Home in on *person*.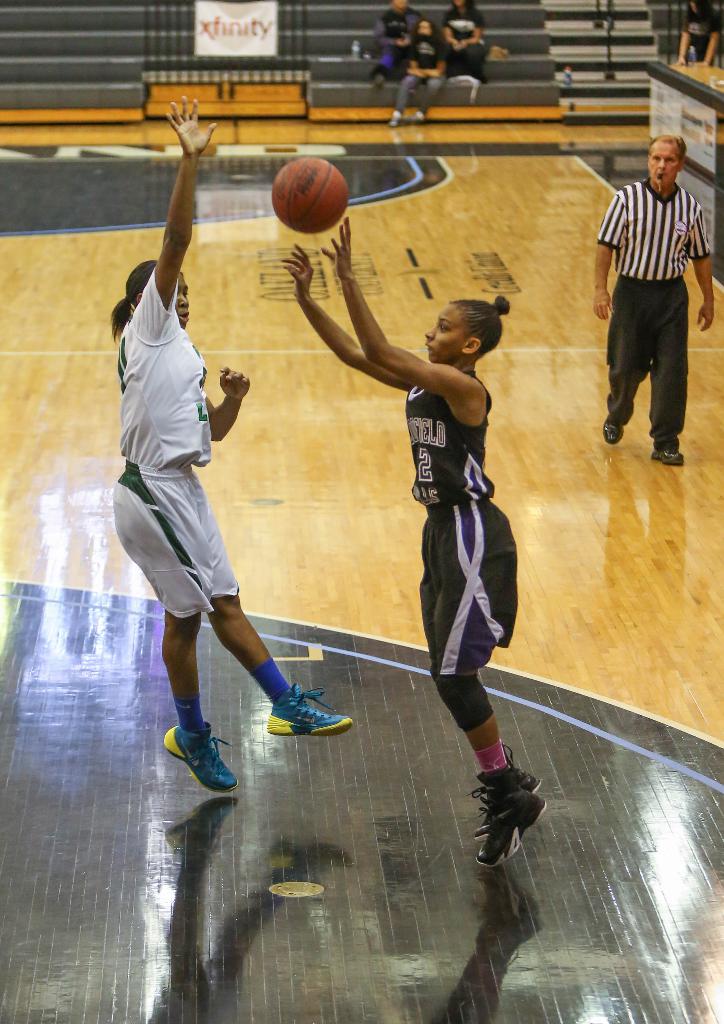
Homed in at x1=436, y1=0, x2=495, y2=88.
